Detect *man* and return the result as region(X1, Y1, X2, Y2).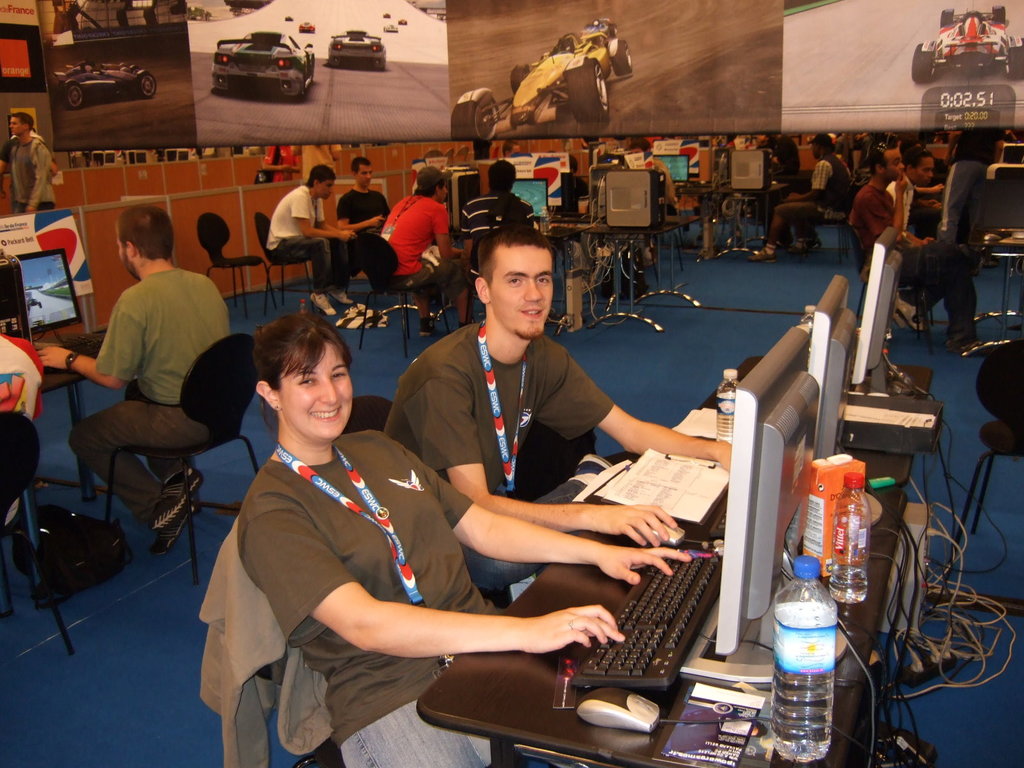
region(378, 165, 476, 344).
